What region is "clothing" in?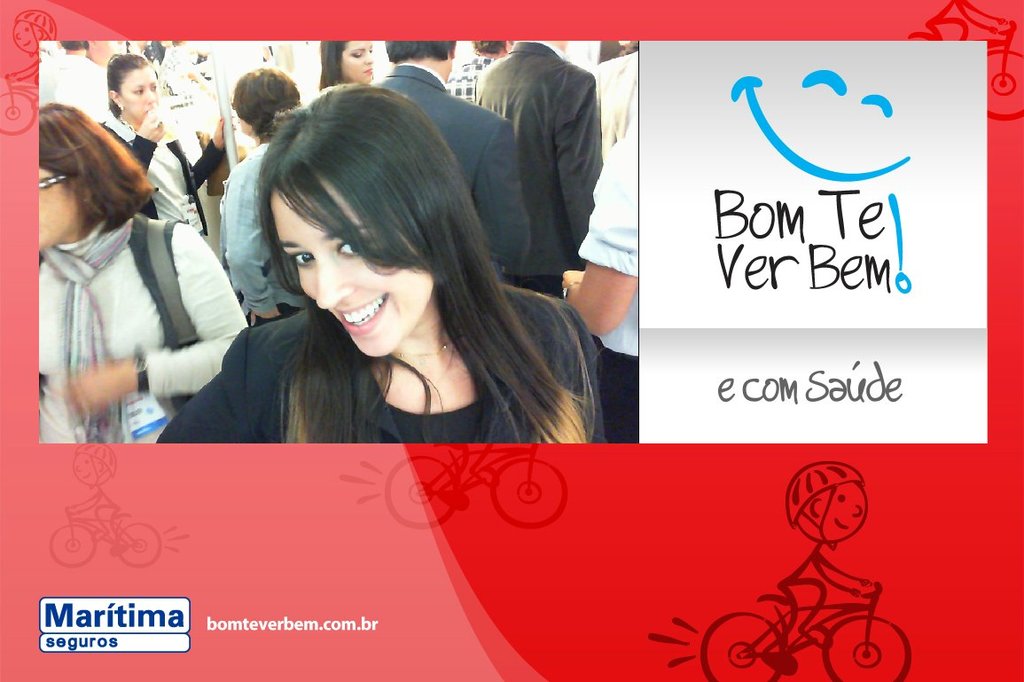
crop(27, 200, 262, 432).
